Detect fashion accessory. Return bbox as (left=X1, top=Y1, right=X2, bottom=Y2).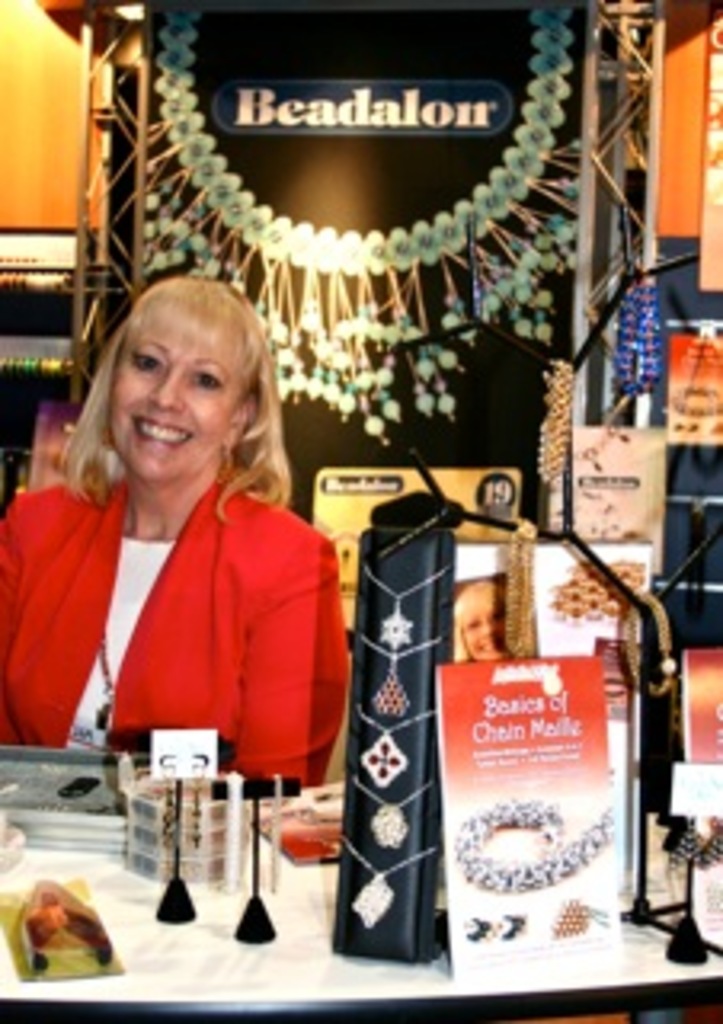
(left=355, top=634, right=448, bottom=717).
